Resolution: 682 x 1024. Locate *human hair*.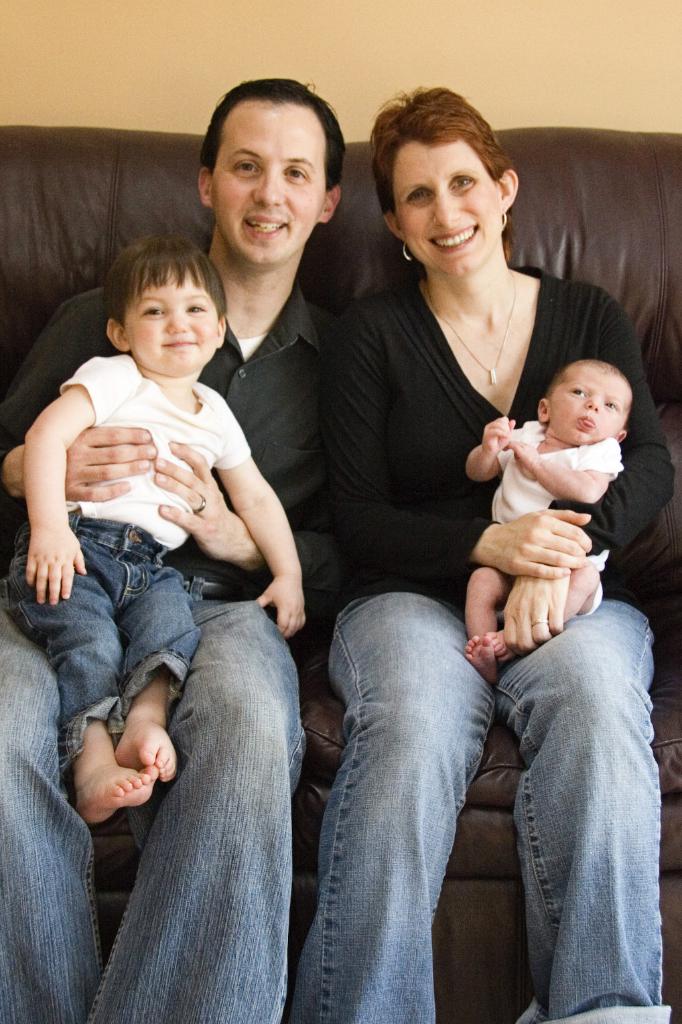
pyautogui.locateOnScreen(193, 74, 354, 191).
